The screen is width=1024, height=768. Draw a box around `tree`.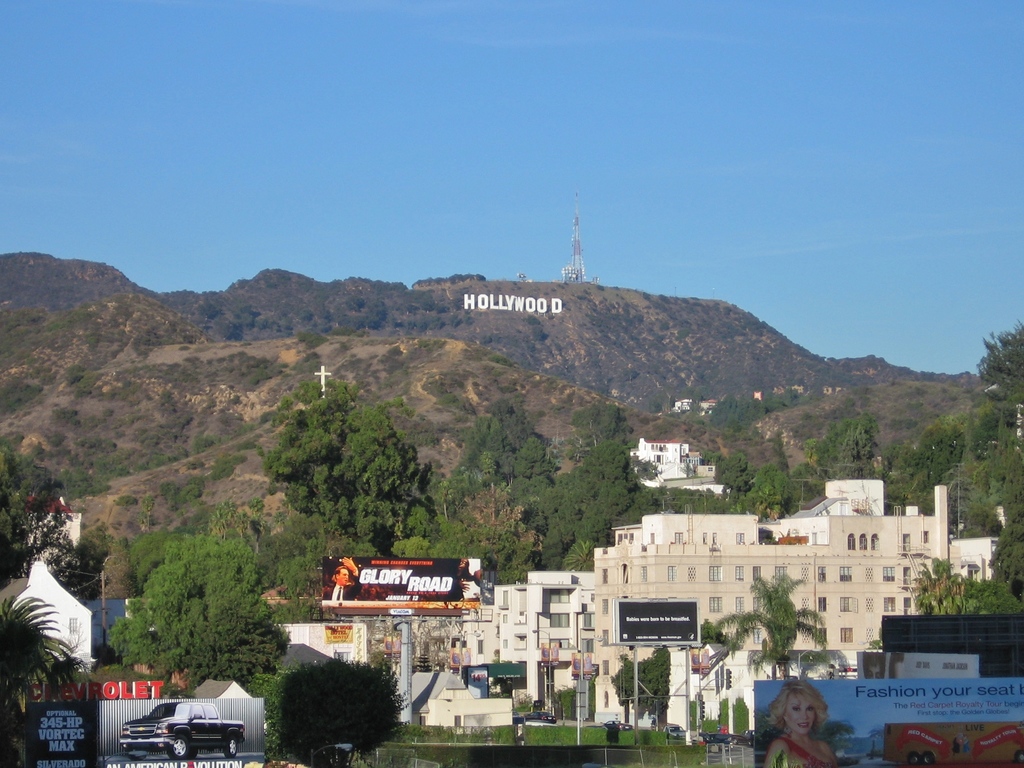
BBox(0, 415, 106, 591).
